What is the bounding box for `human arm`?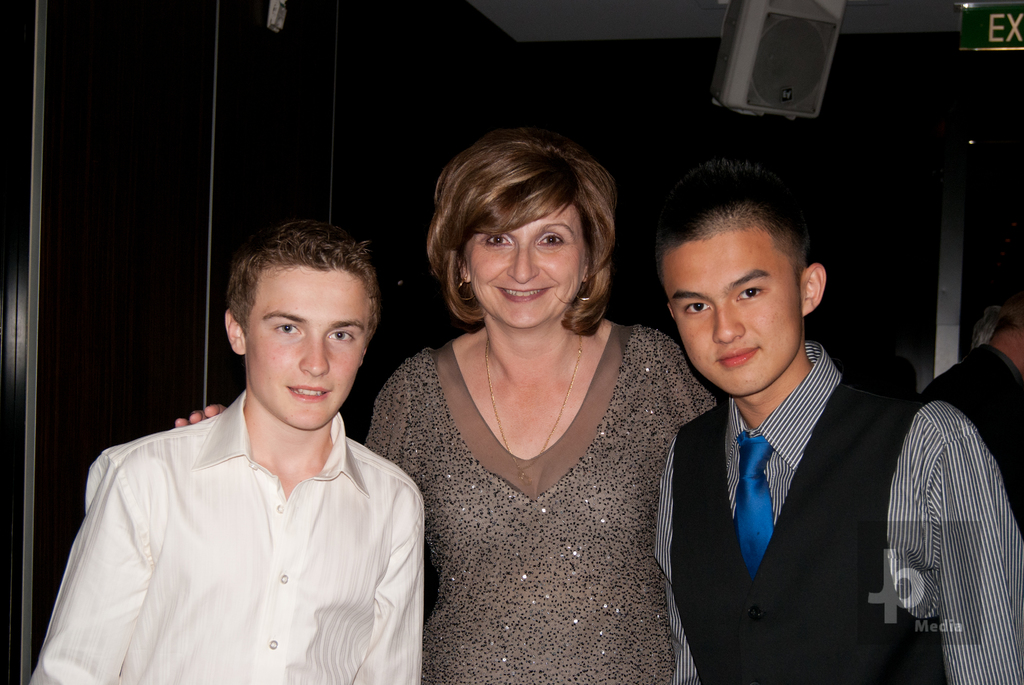
bbox(926, 427, 1023, 684).
